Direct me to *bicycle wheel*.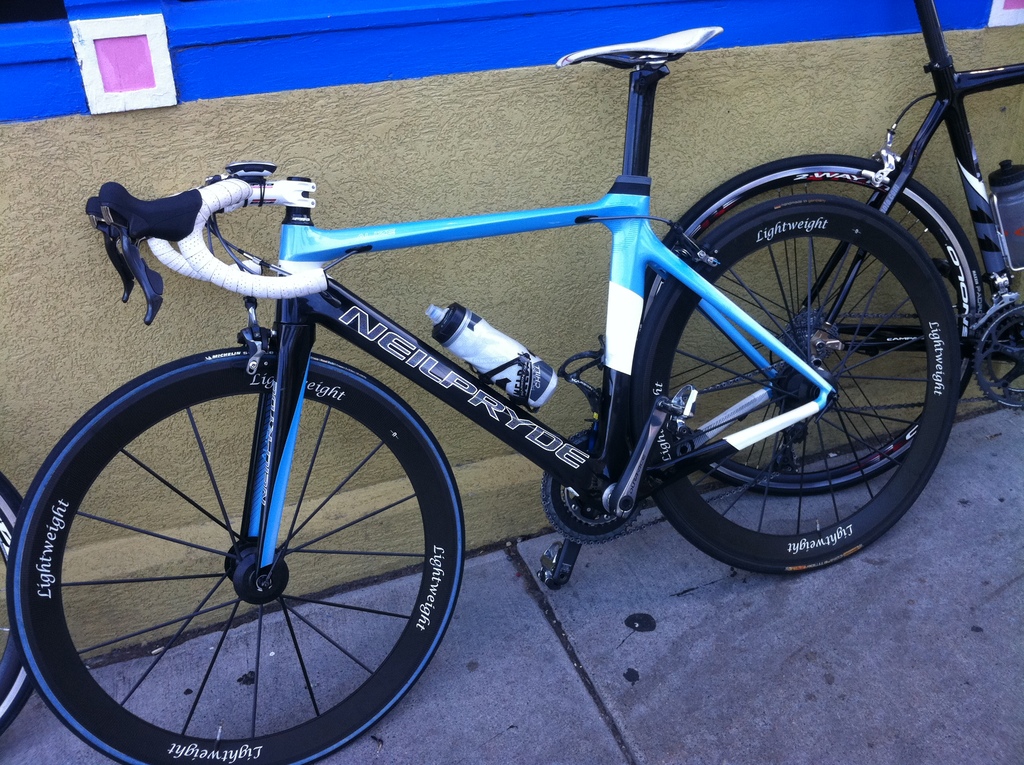
Direction: [x1=637, y1=152, x2=984, y2=499].
